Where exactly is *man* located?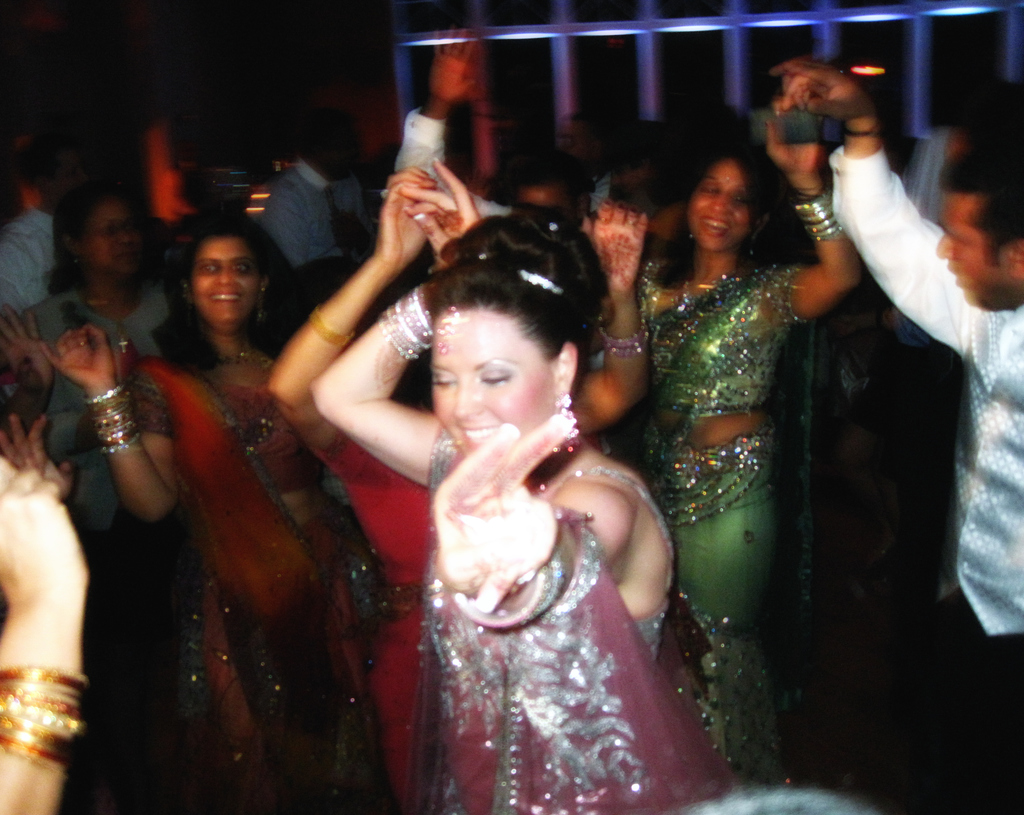
Its bounding box is (391, 26, 587, 232).
